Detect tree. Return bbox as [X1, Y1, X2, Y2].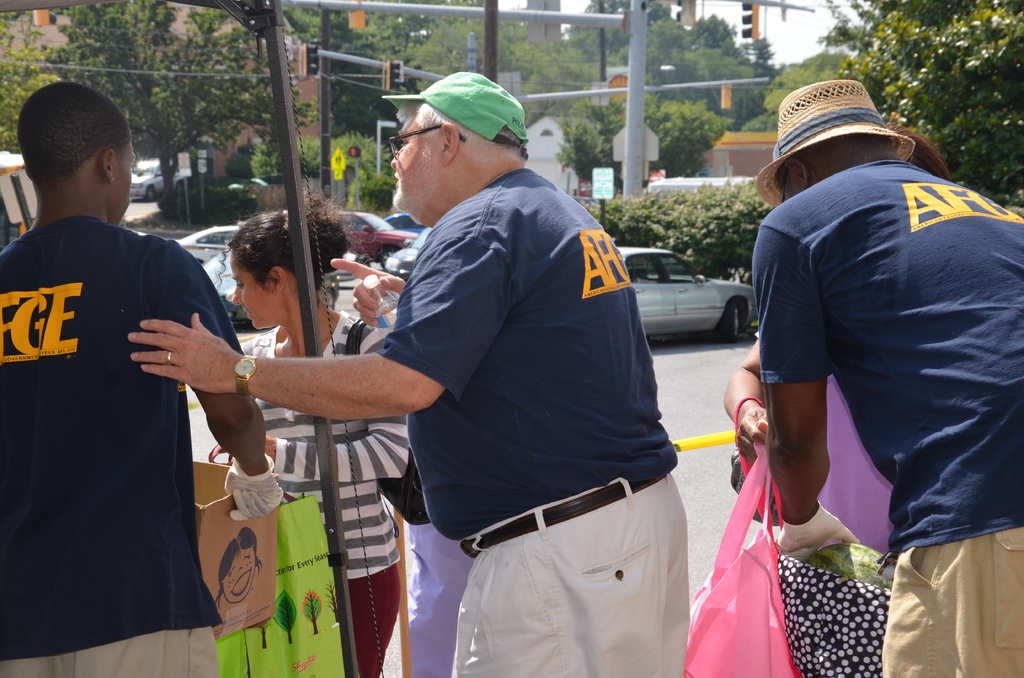
[268, 588, 296, 643].
